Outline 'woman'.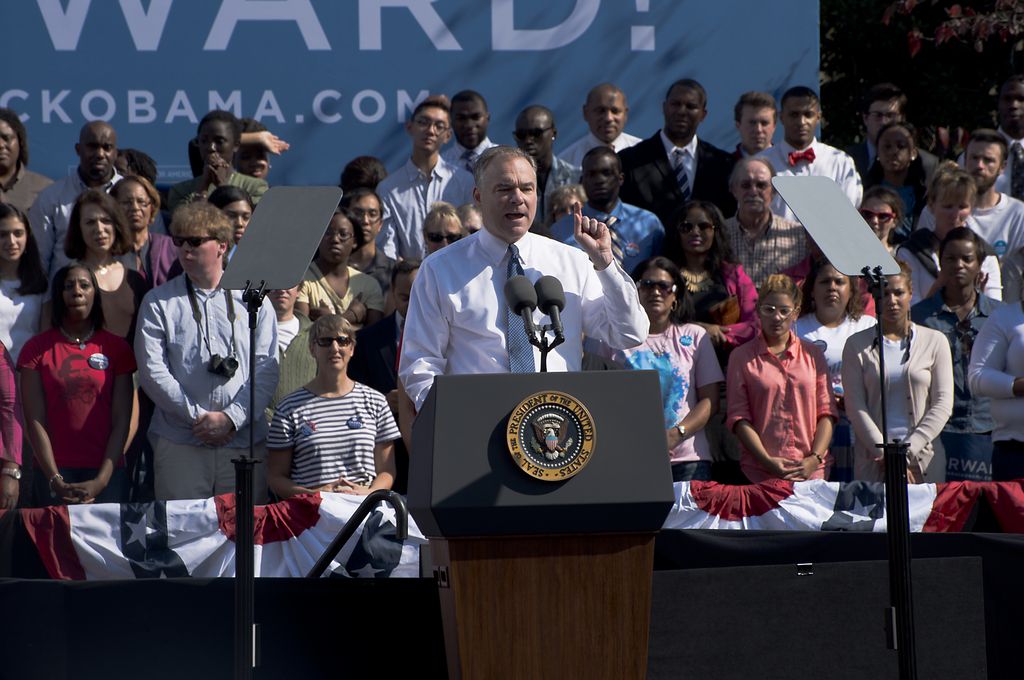
Outline: <bbox>868, 119, 939, 236</bbox>.
